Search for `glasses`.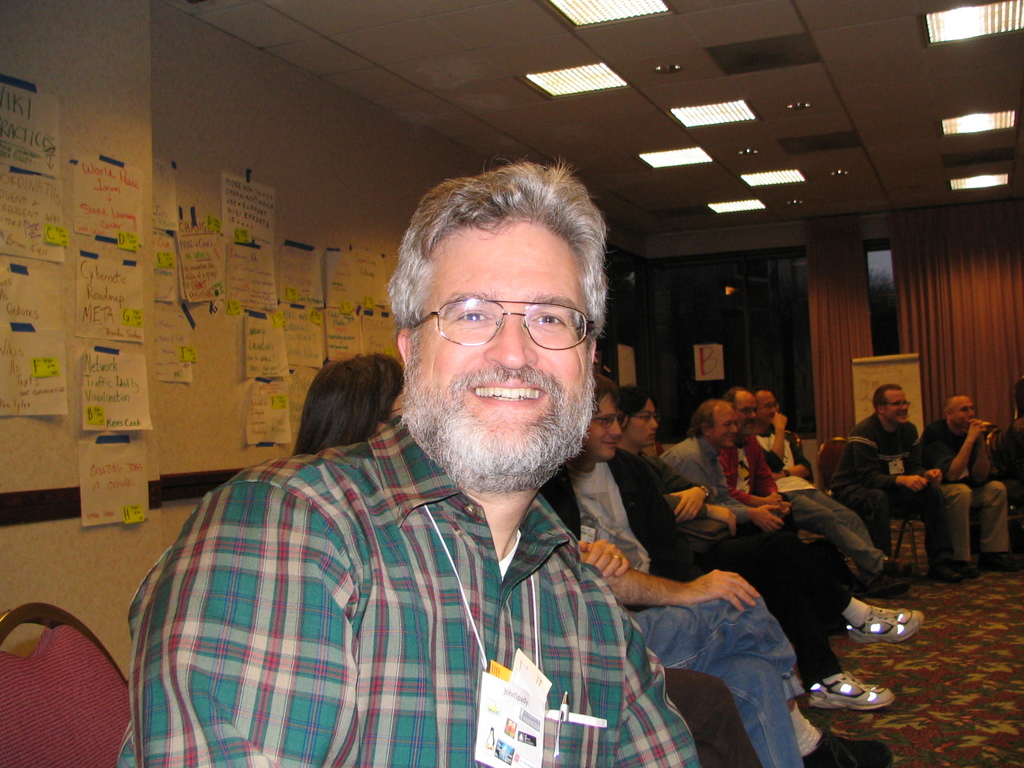
Found at 407/289/591/358.
